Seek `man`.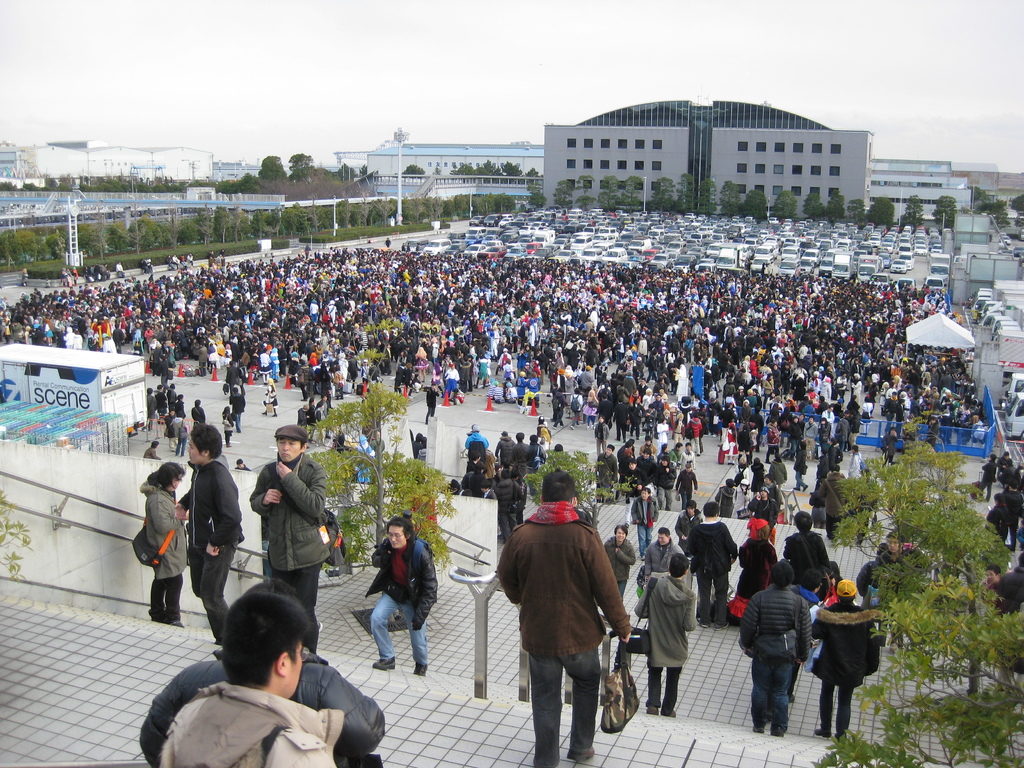
188, 397, 204, 423.
